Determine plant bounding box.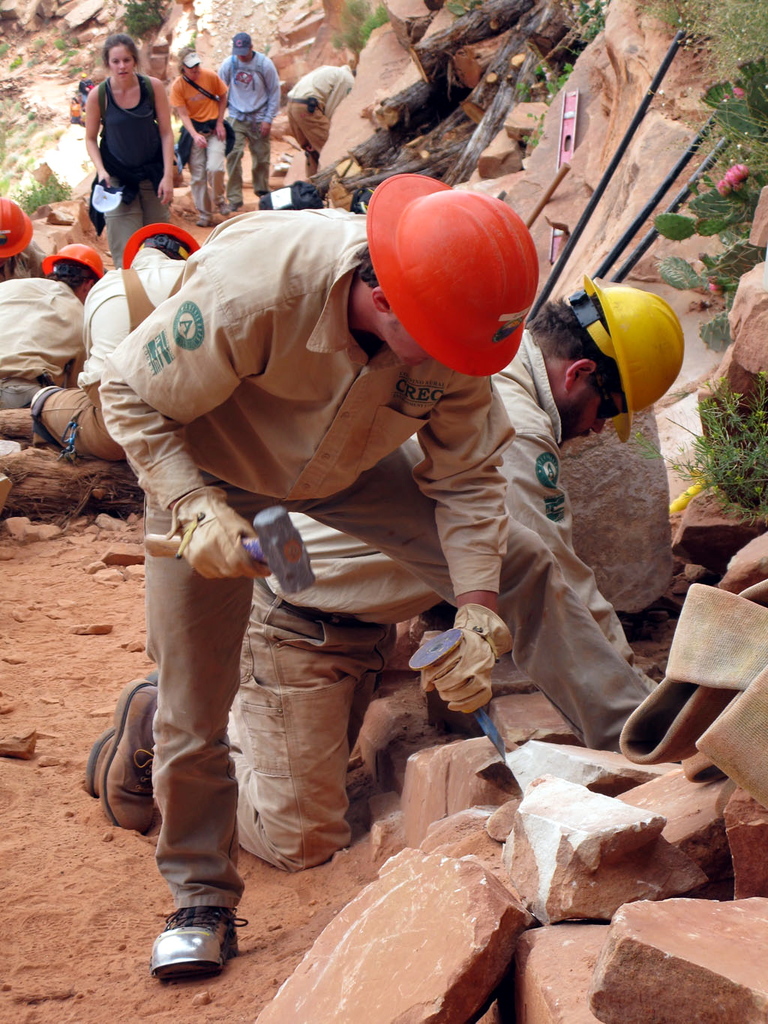
Determined: <box>17,164,76,213</box>.
